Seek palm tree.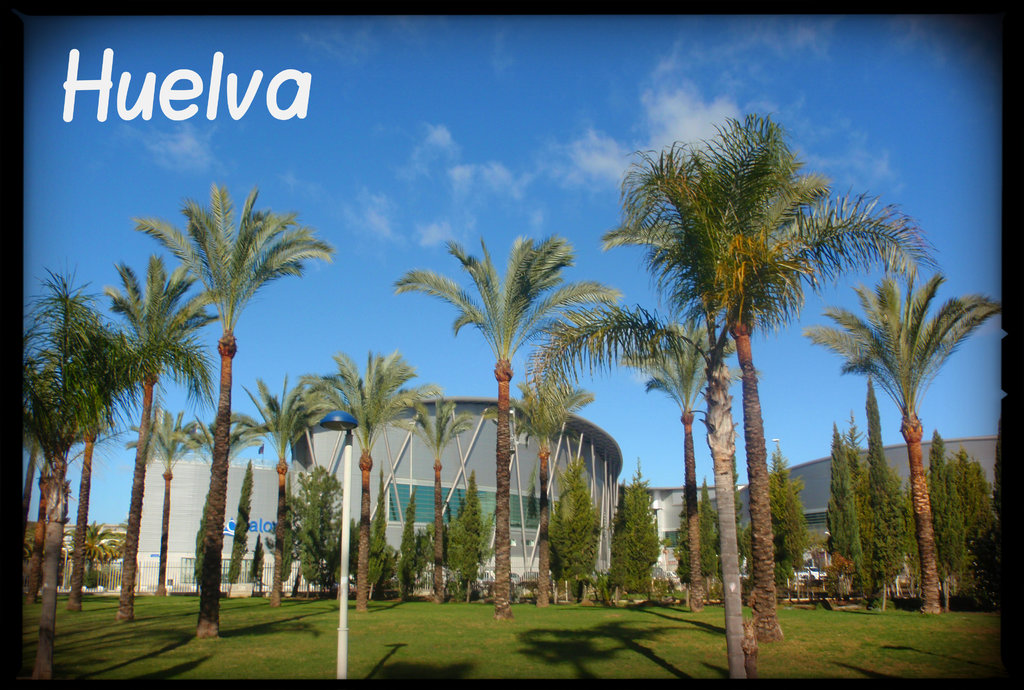
pyautogui.locateOnScreen(136, 187, 332, 633).
